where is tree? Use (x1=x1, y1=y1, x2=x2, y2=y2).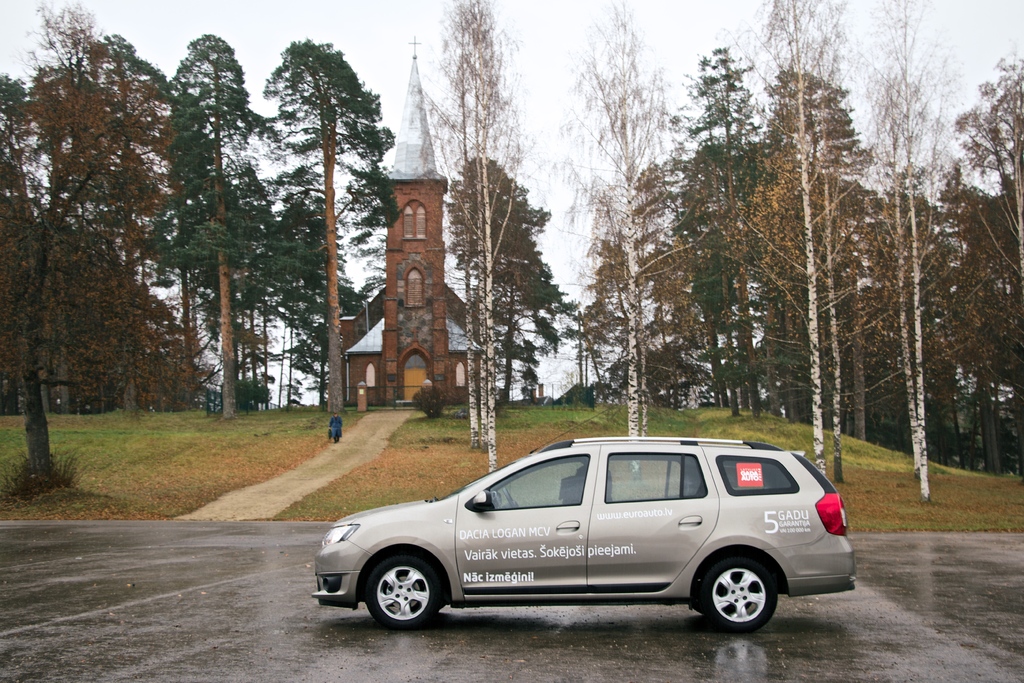
(x1=251, y1=45, x2=395, y2=411).
